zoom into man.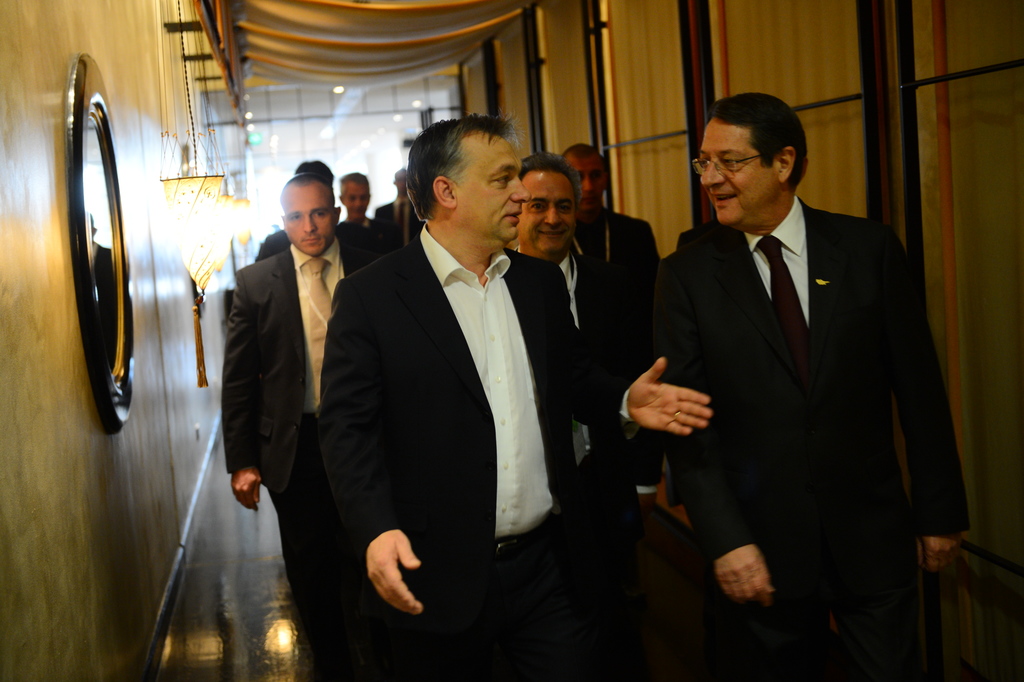
Zoom target: bbox(340, 172, 391, 251).
